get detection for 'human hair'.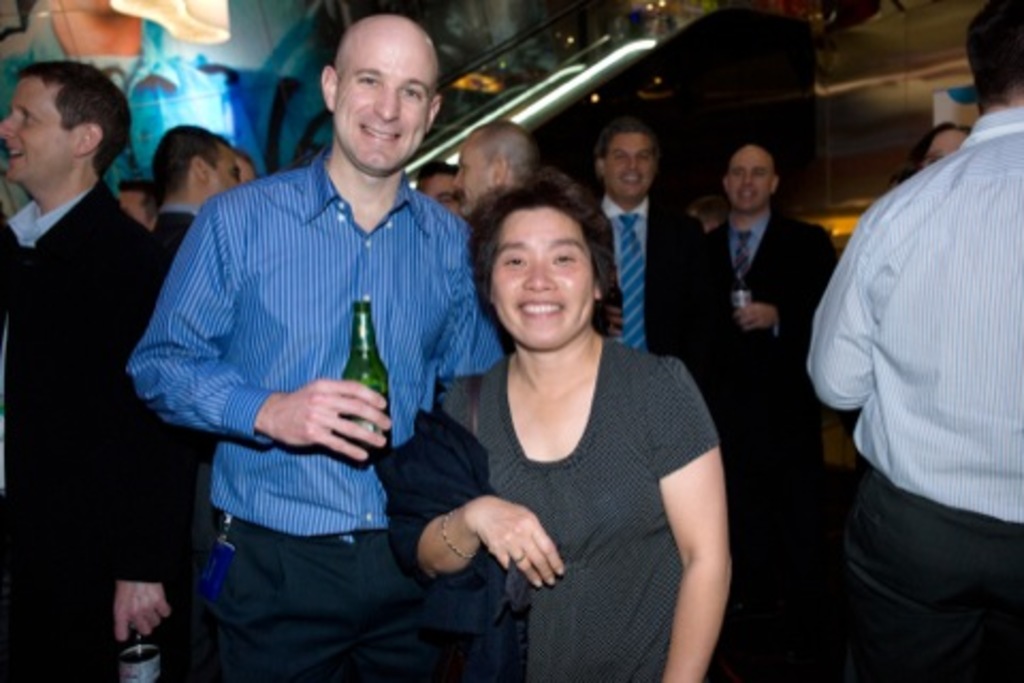
Detection: [x1=15, y1=60, x2=130, y2=179].
